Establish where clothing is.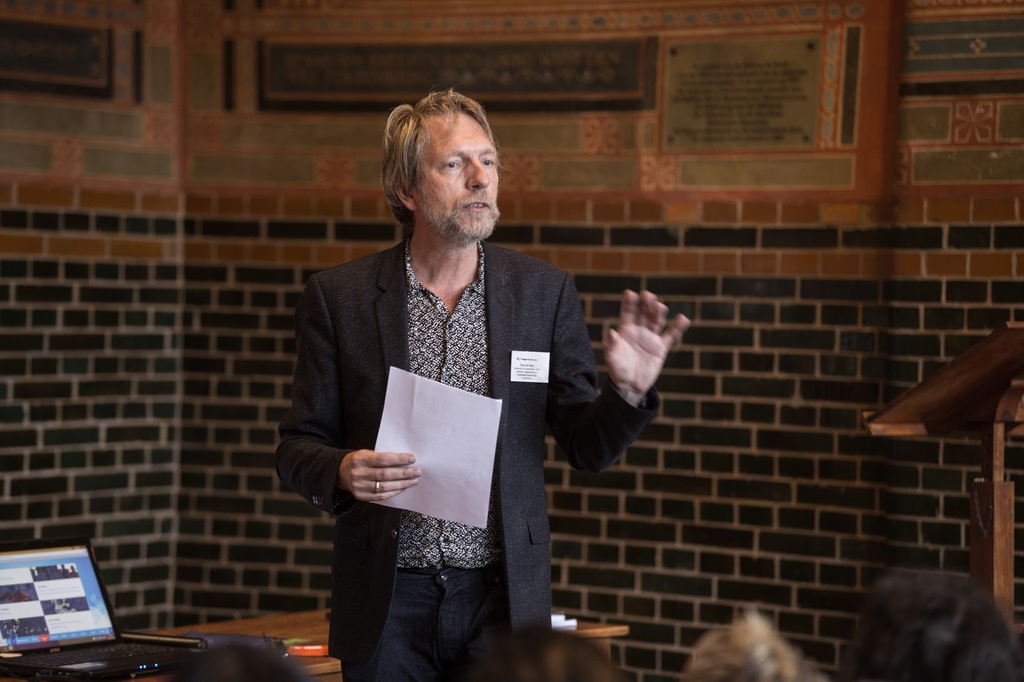
Established at (left=269, top=207, right=602, bottom=672).
